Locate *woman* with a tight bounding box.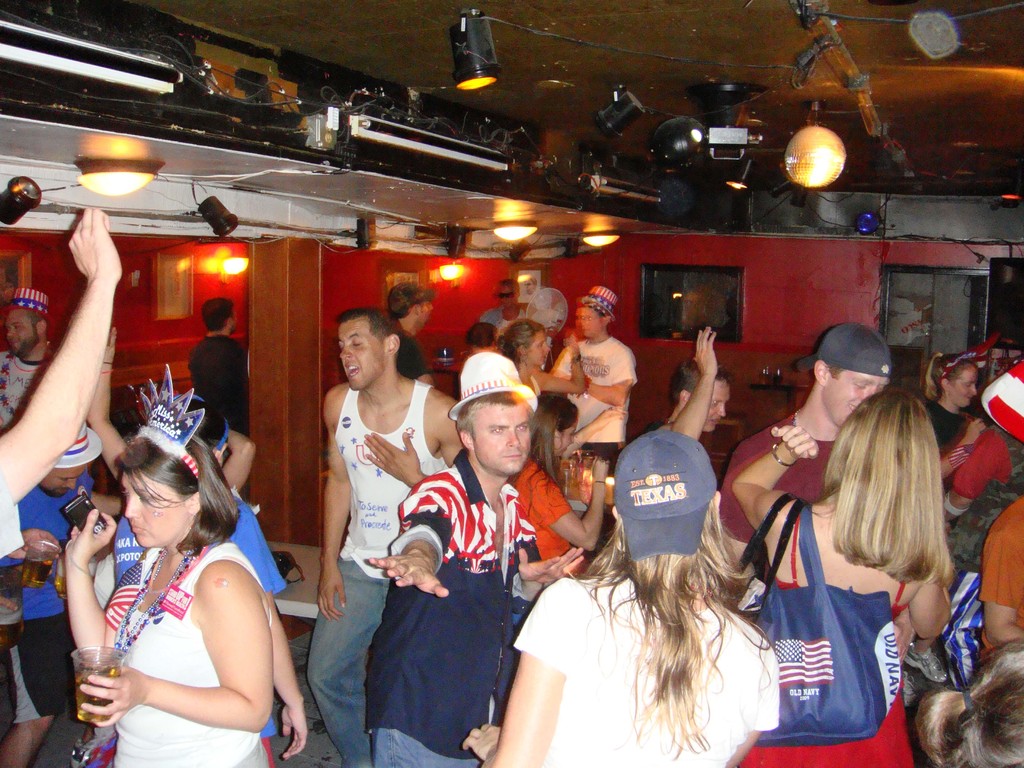
rect(924, 351, 980, 481).
